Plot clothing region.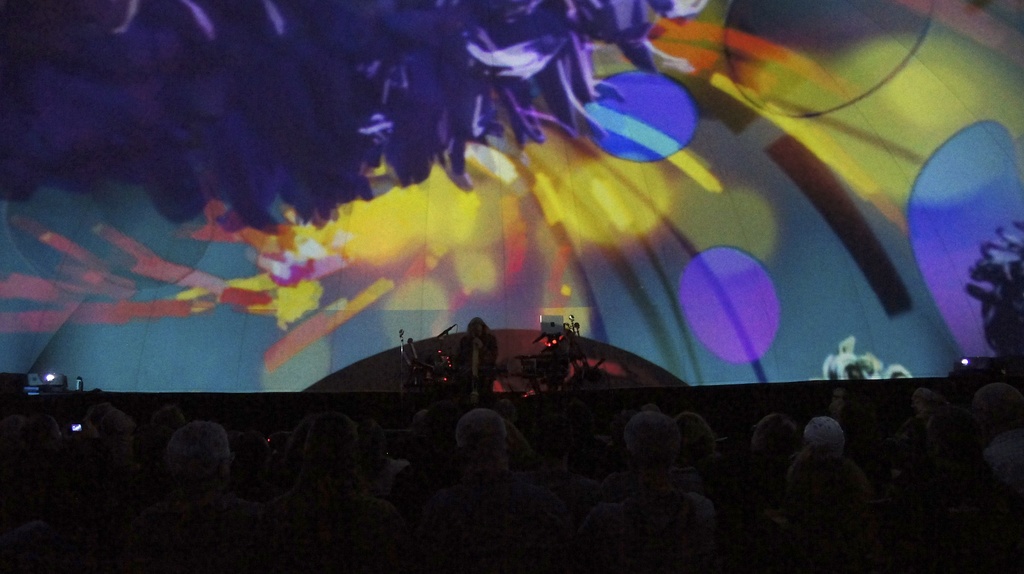
Plotted at {"left": 453, "top": 331, "right": 500, "bottom": 395}.
